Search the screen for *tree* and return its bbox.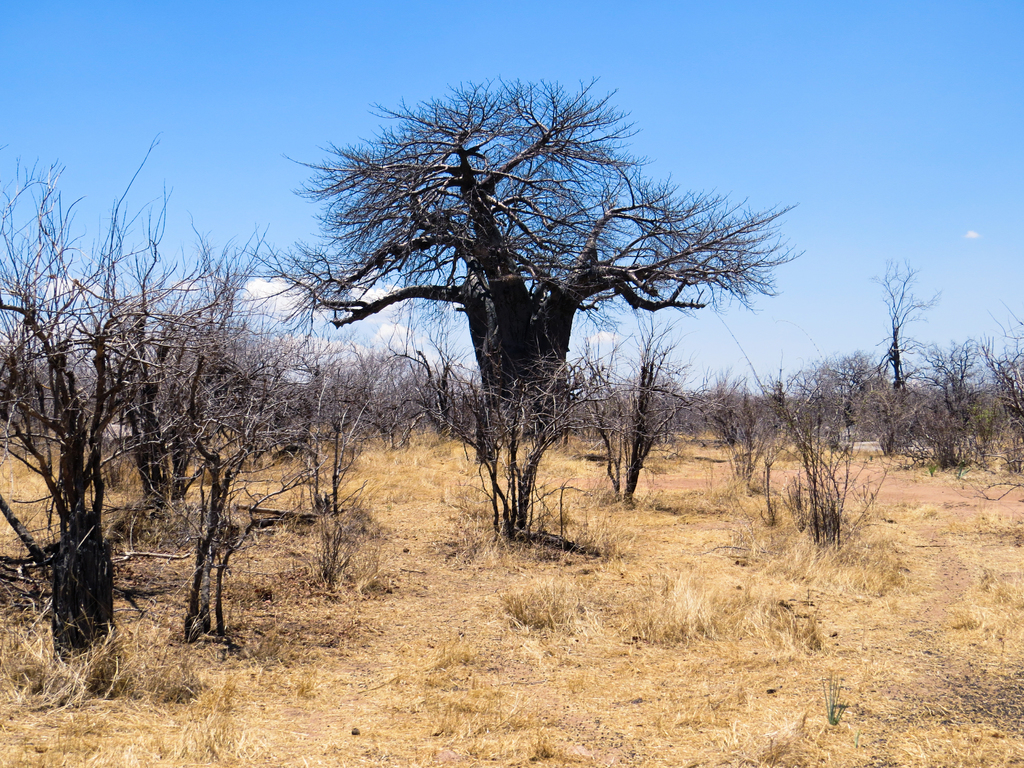
Found: bbox=[766, 380, 890, 544].
